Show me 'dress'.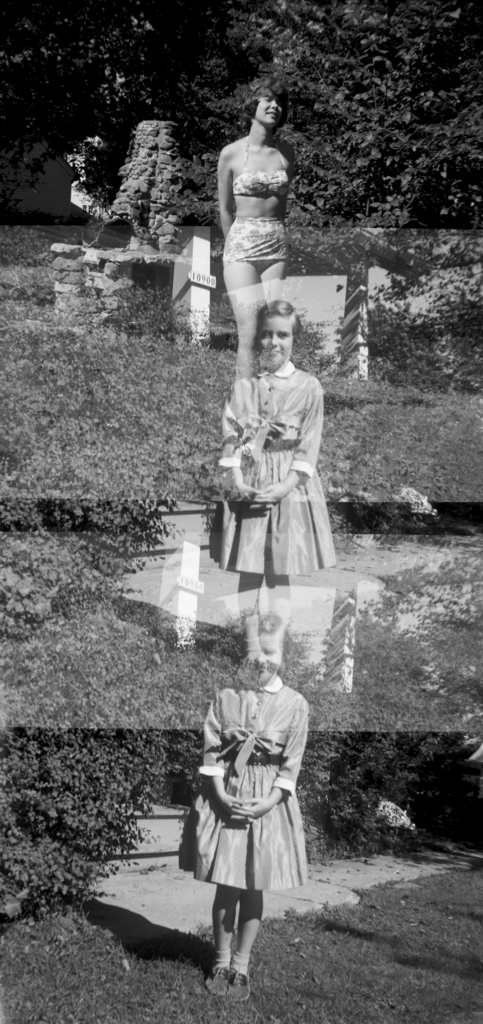
'dress' is here: 203, 381, 326, 557.
